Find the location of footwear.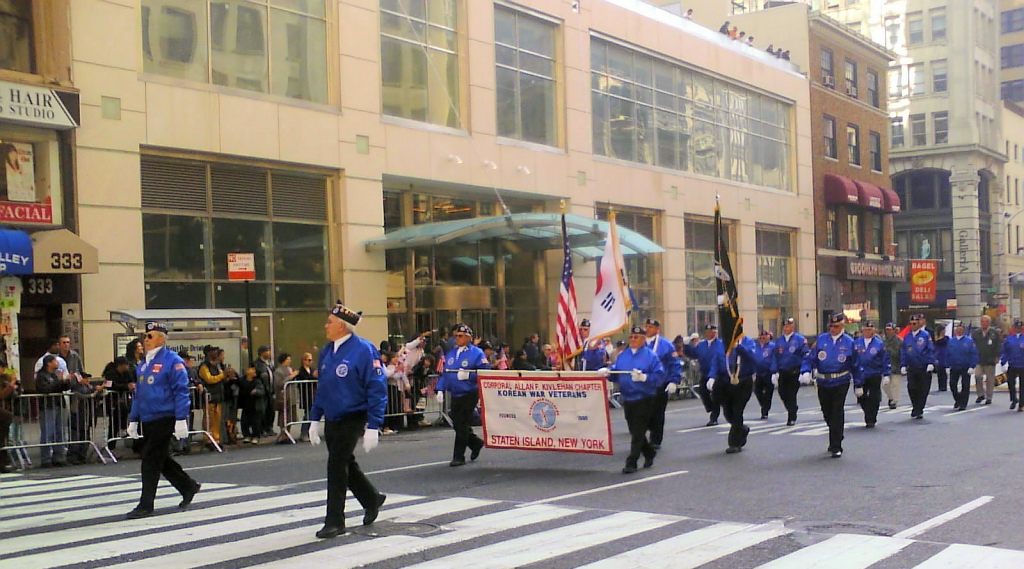
Location: 363 493 389 524.
